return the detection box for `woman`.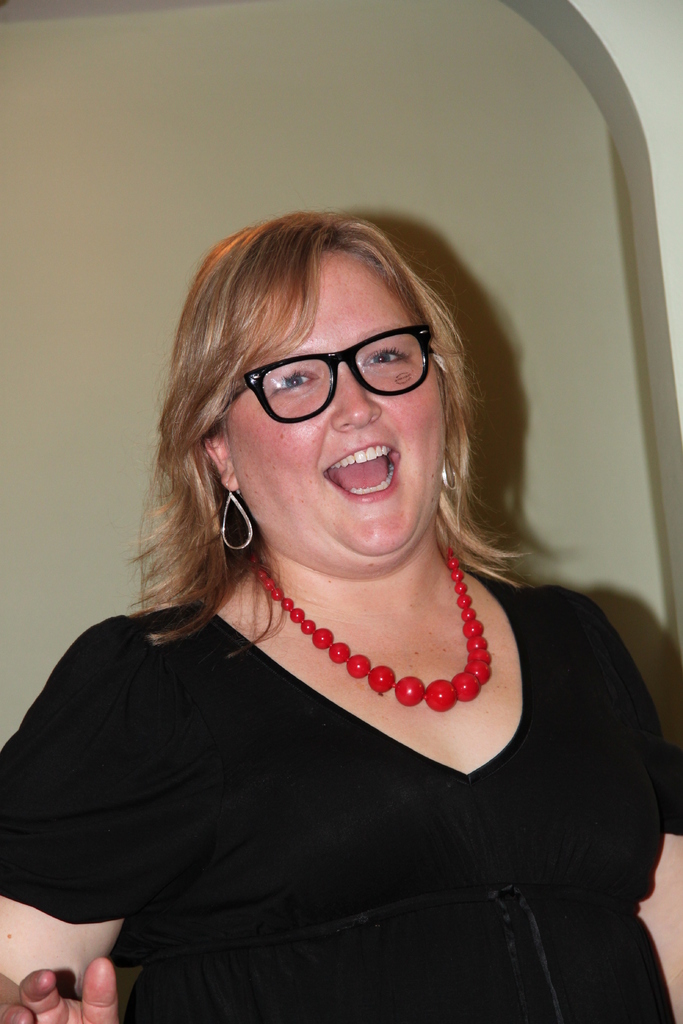
(0, 207, 682, 1023).
